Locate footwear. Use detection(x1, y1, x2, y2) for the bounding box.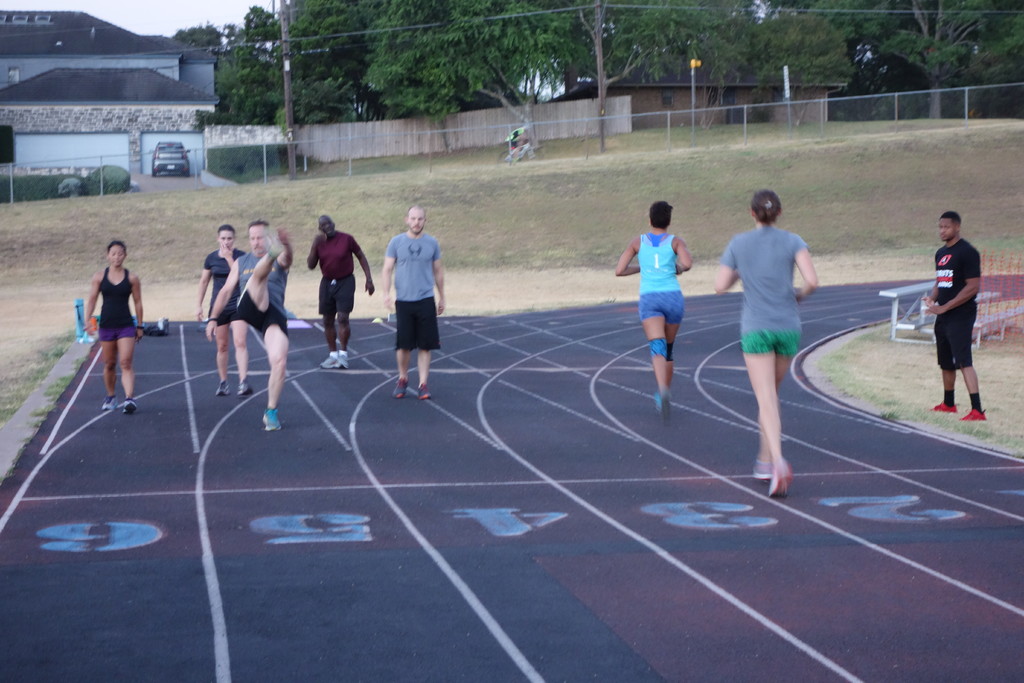
detection(216, 379, 231, 397).
